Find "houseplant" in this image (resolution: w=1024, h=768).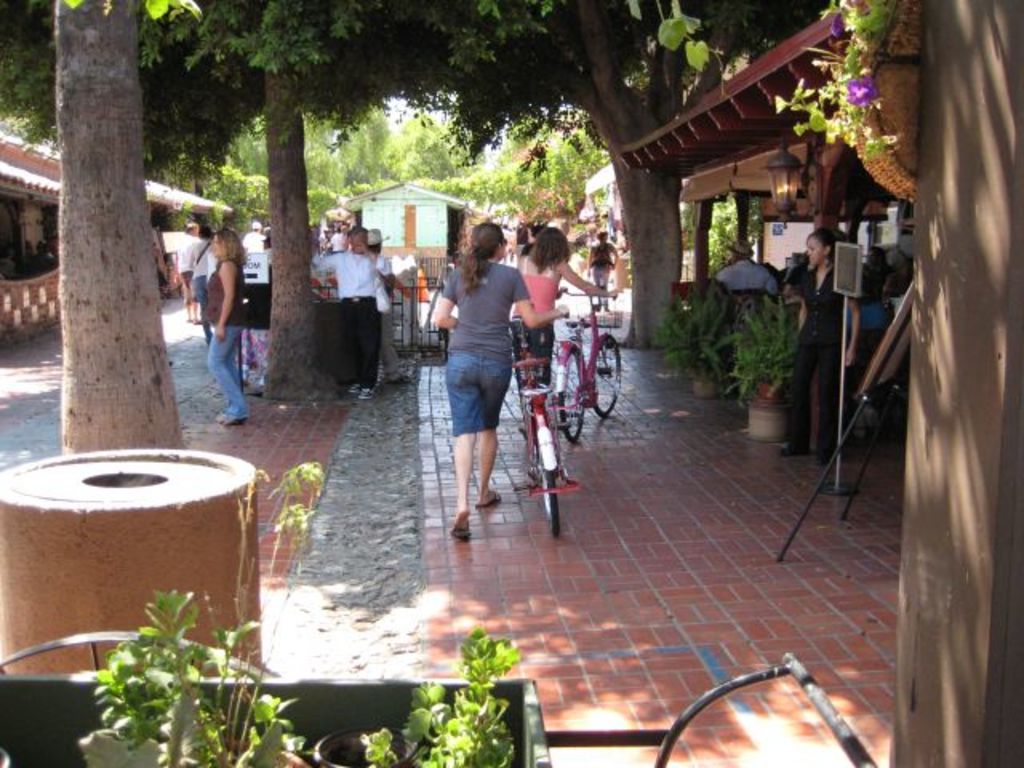
(left=646, top=275, right=742, bottom=389).
